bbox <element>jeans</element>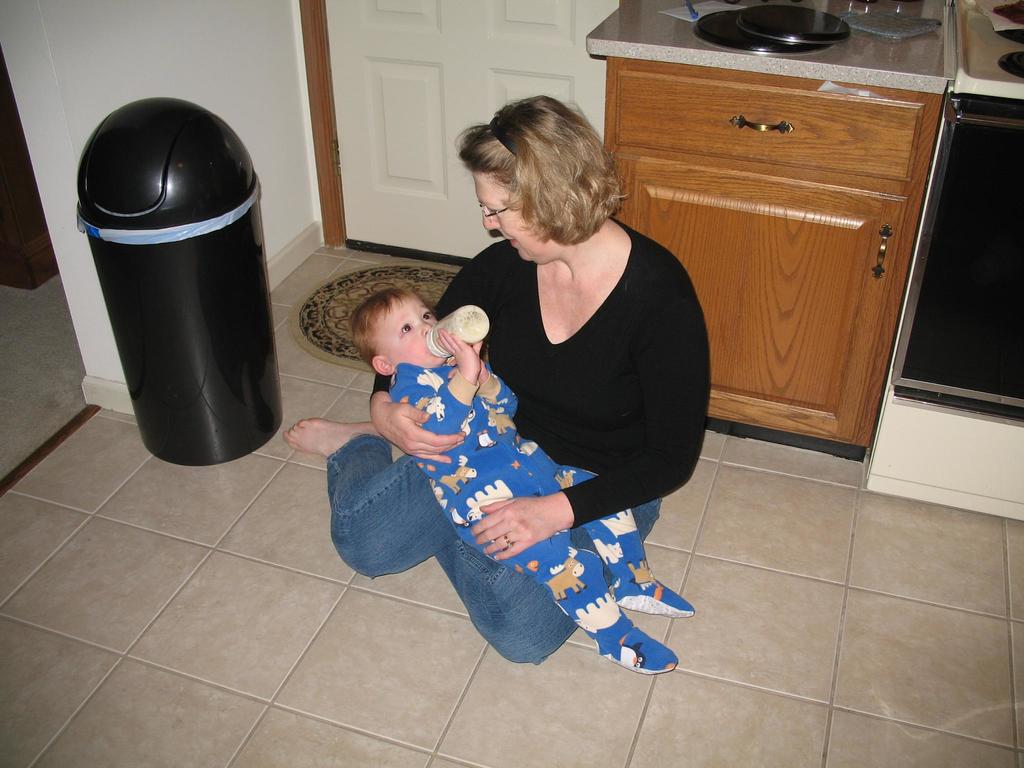
(348,444,706,679)
